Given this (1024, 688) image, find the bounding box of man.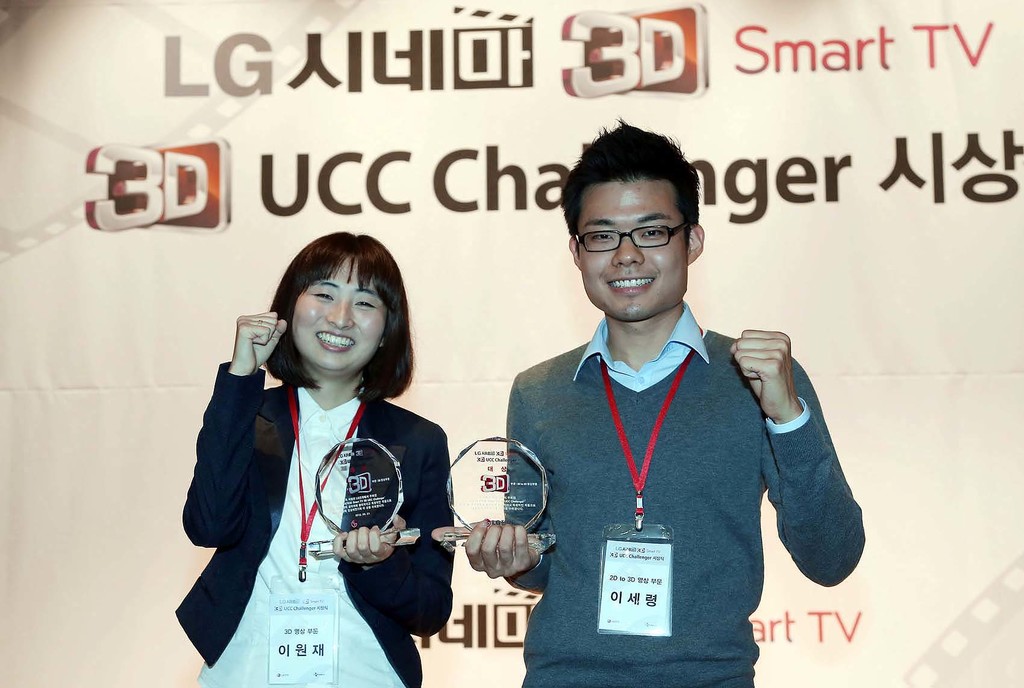
{"x1": 484, "y1": 121, "x2": 831, "y2": 681}.
